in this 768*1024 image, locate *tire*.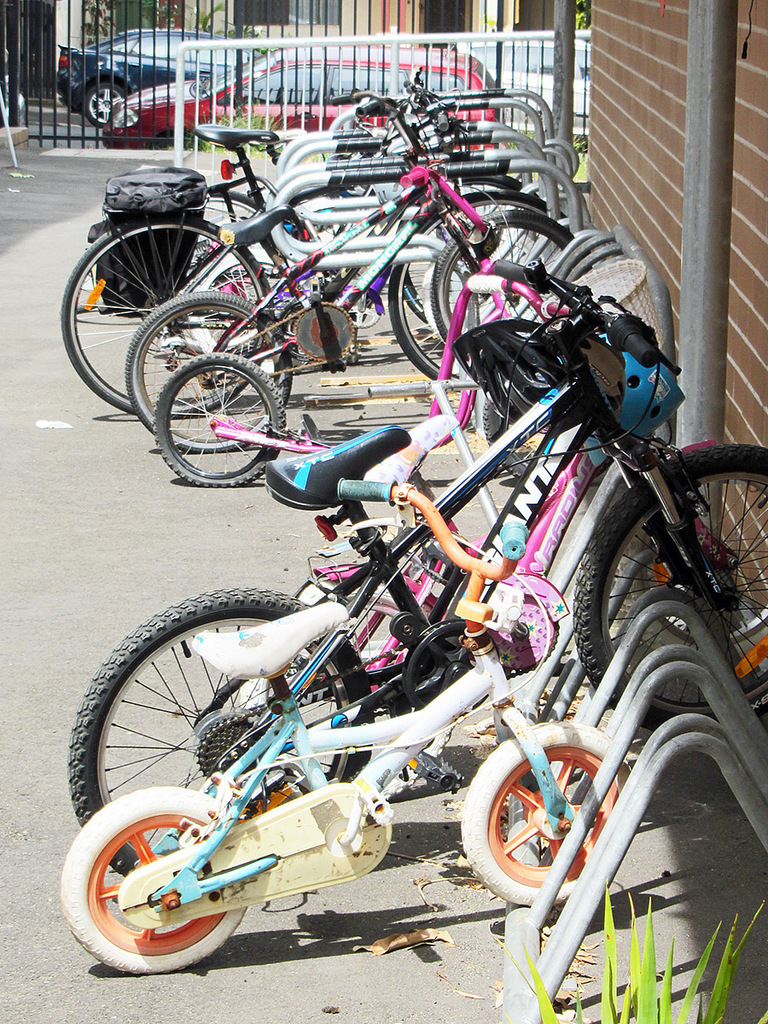
Bounding box: box=[483, 403, 515, 445].
